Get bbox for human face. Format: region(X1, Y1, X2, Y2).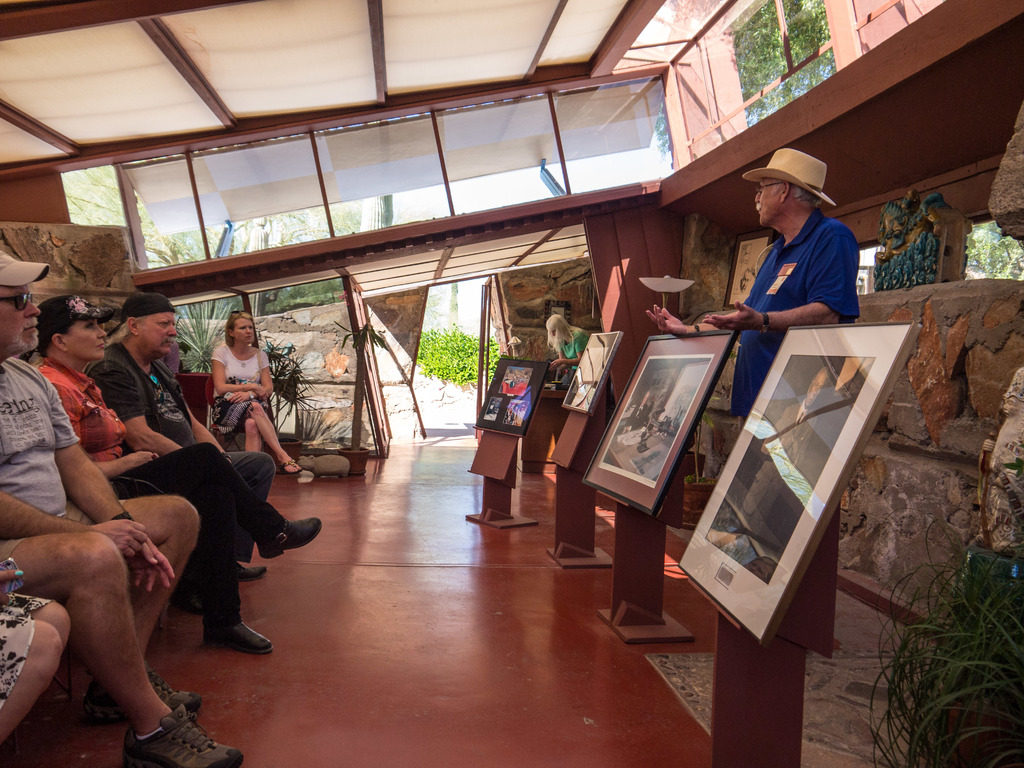
region(136, 314, 175, 353).
